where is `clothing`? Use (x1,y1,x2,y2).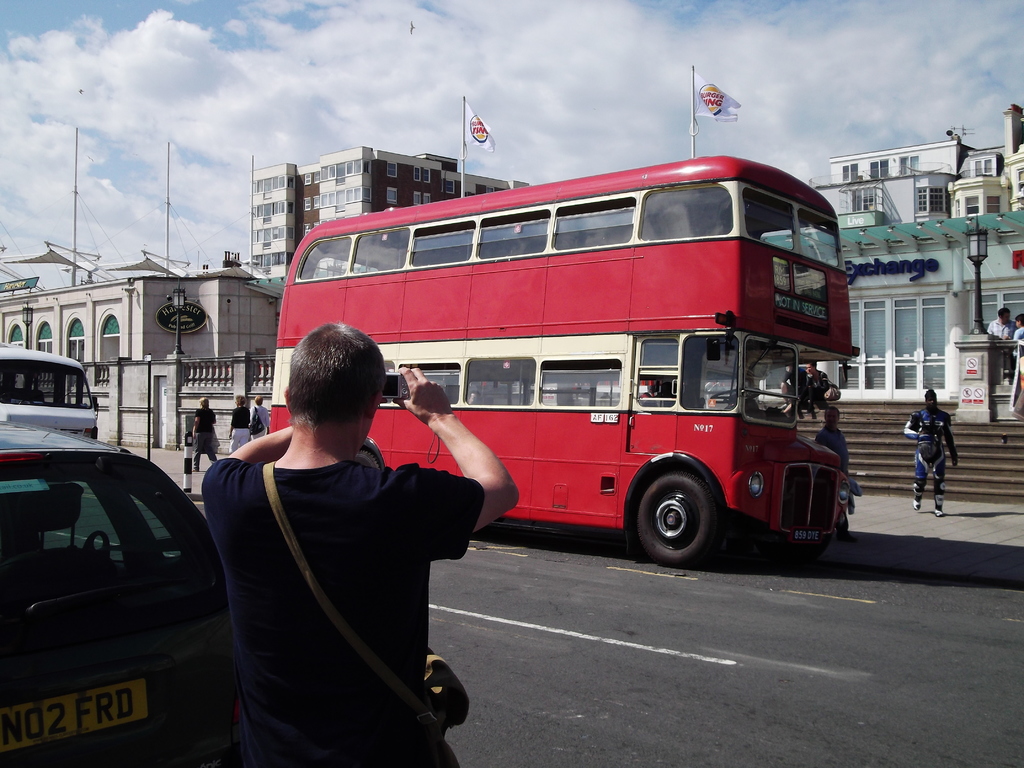
(989,323,1018,341).
